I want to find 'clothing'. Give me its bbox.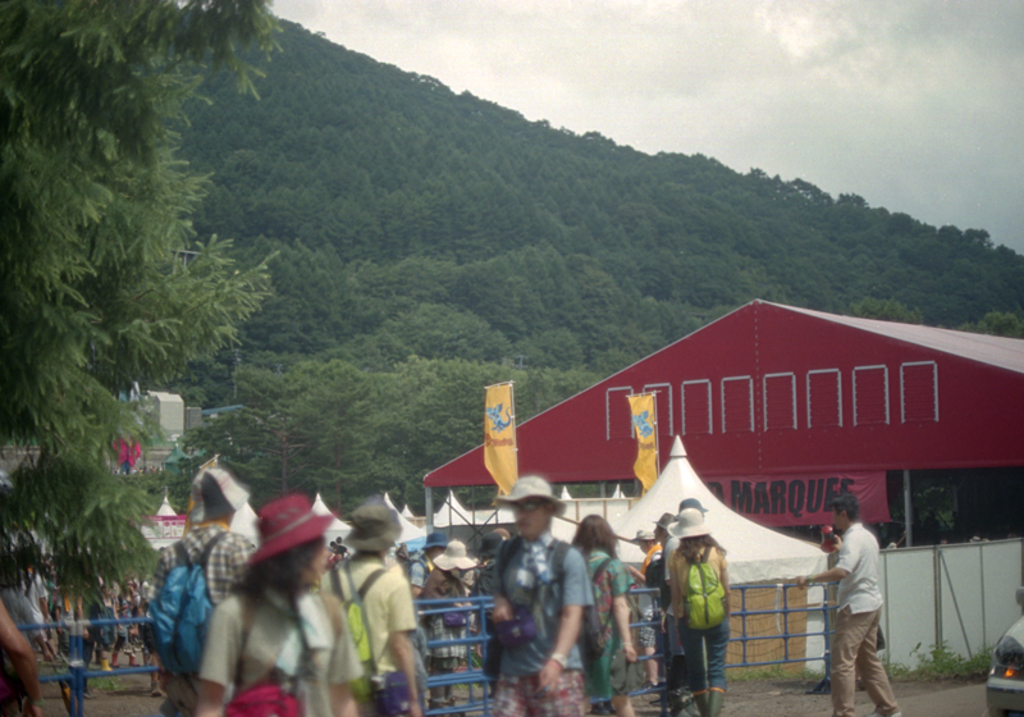
left=421, top=556, right=475, bottom=661.
